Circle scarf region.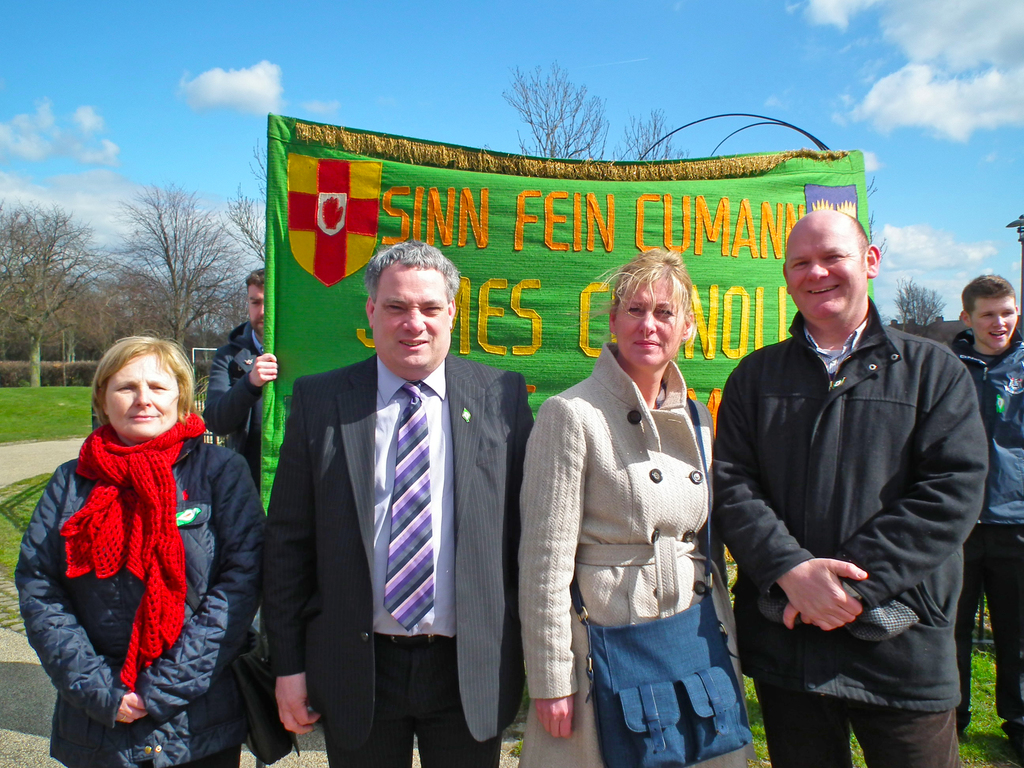
Region: locate(60, 406, 210, 692).
